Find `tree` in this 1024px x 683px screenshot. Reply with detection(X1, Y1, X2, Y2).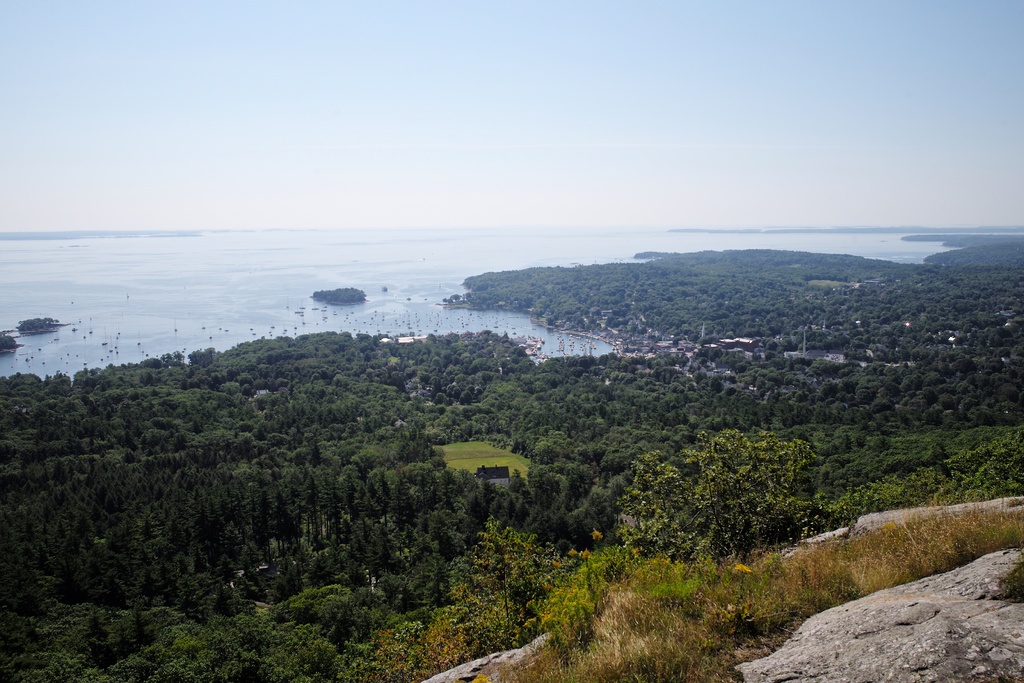
detection(457, 514, 553, 635).
